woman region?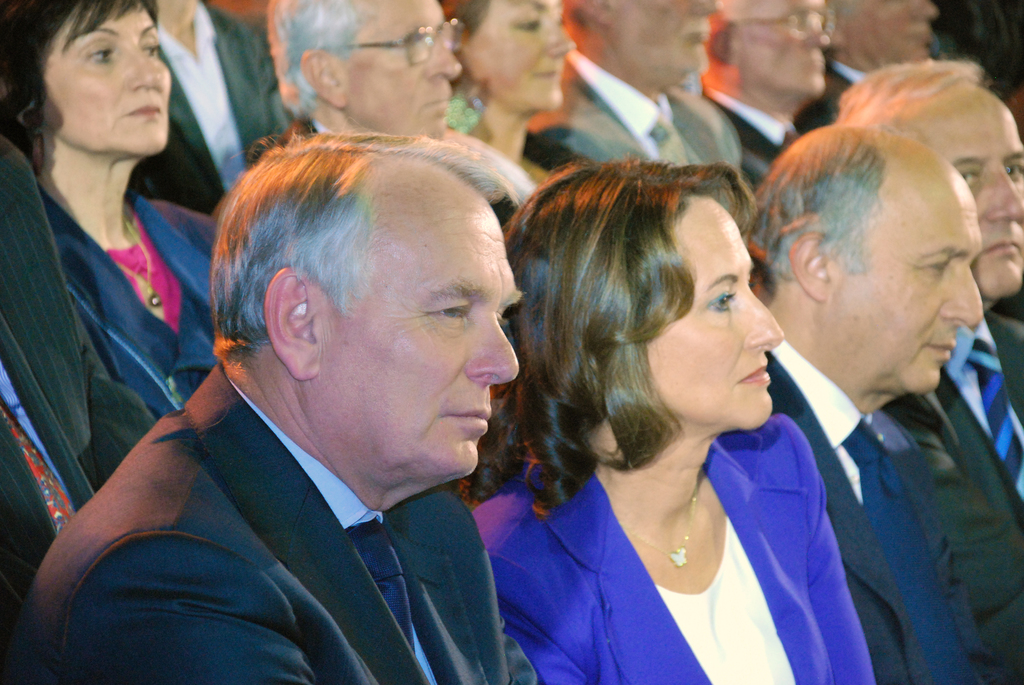
462,130,883,684
